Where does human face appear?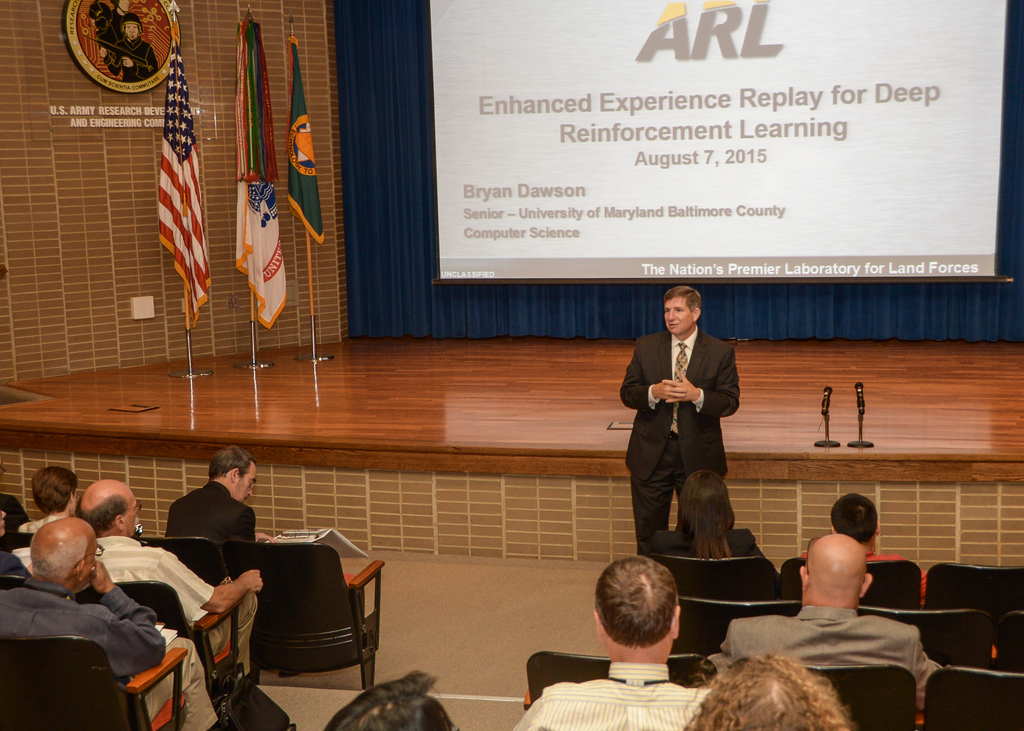
Appears at left=83, top=536, right=97, bottom=592.
